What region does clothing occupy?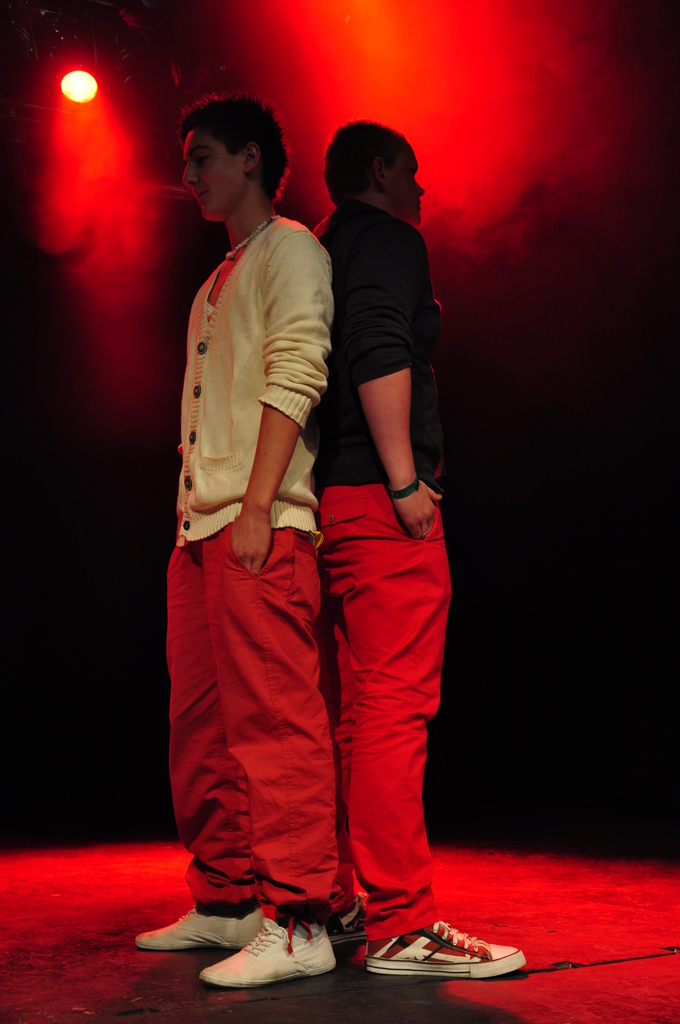
bbox=[314, 194, 458, 942].
